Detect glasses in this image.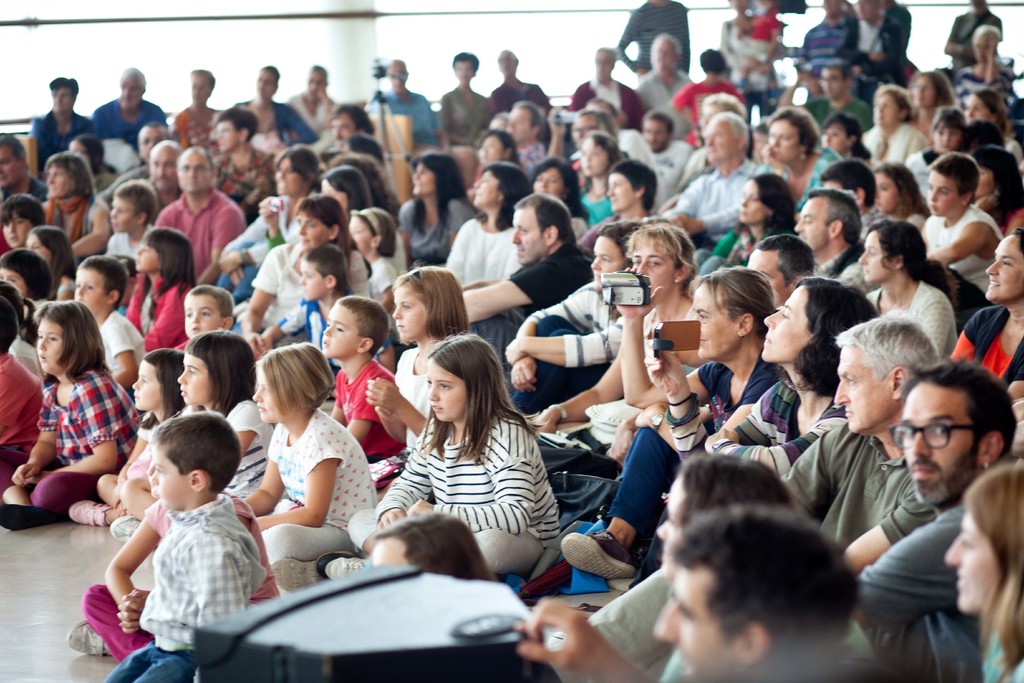
Detection: locate(886, 420, 973, 452).
